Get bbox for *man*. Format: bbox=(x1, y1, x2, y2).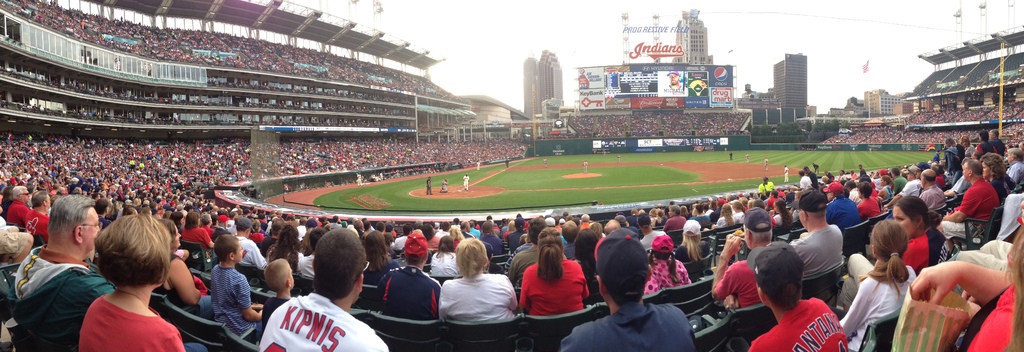
bbox=(241, 207, 251, 220).
